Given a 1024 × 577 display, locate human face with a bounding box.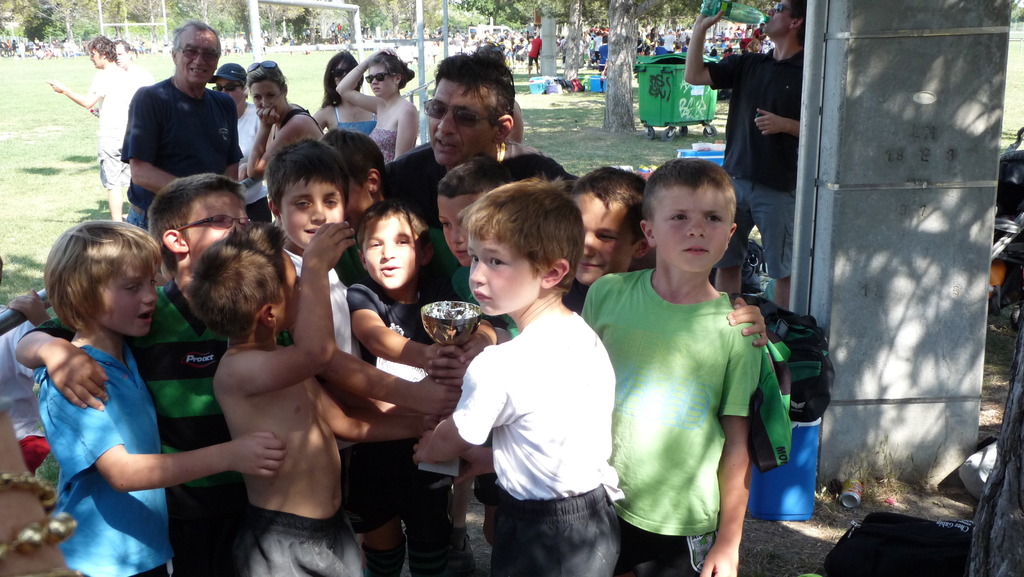
Located: Rect(346, 182, 372, 230).
